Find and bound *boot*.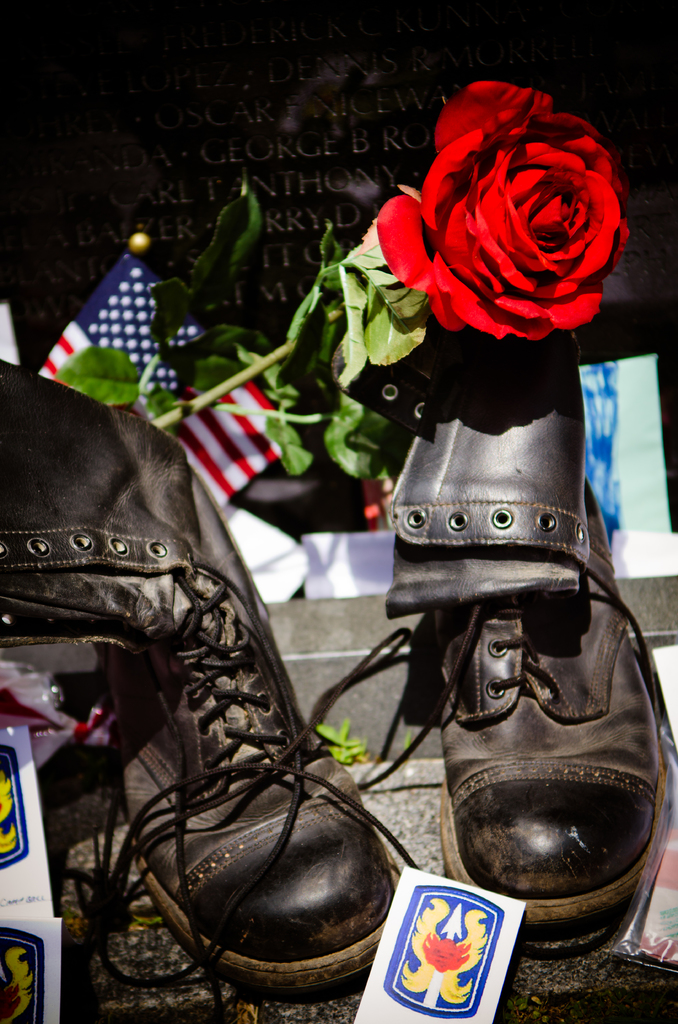
Bound: 392, 349, 674, 926.
